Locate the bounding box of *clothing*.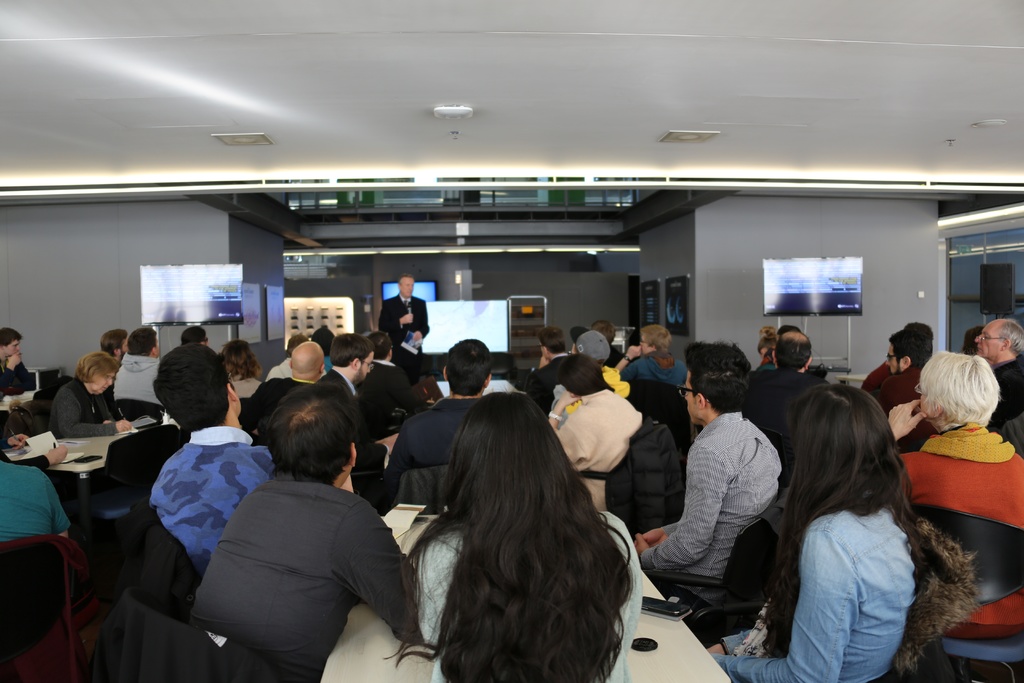
Bounding box: bbox=(596, 358, 629, 400).
